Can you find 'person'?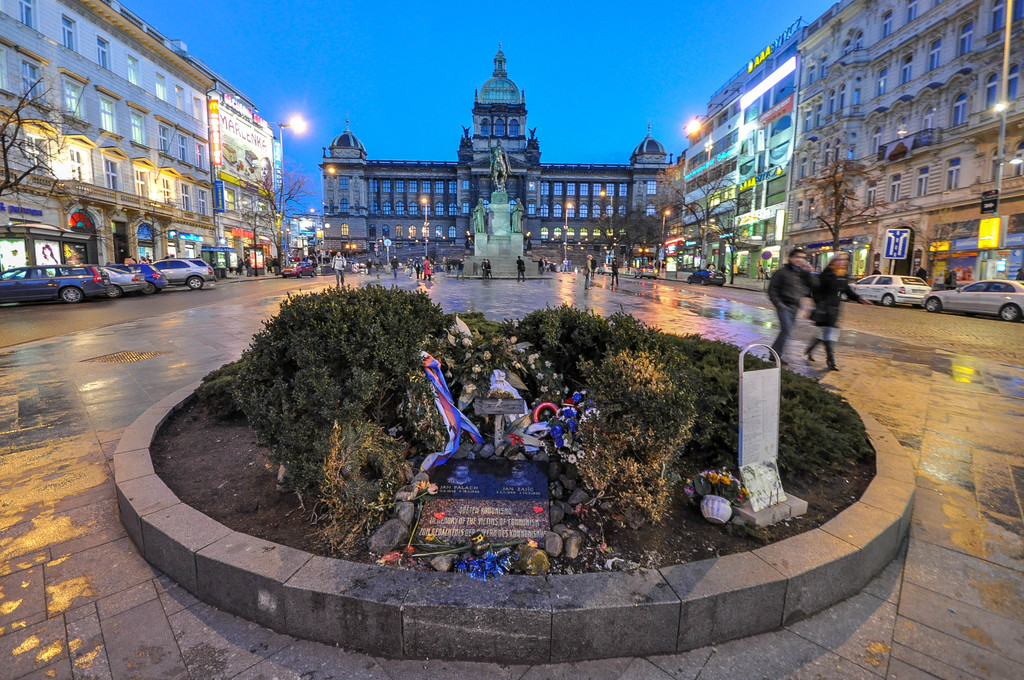
Yes, bounding box: x1=42 y1=245 x2=58 y2=265.
